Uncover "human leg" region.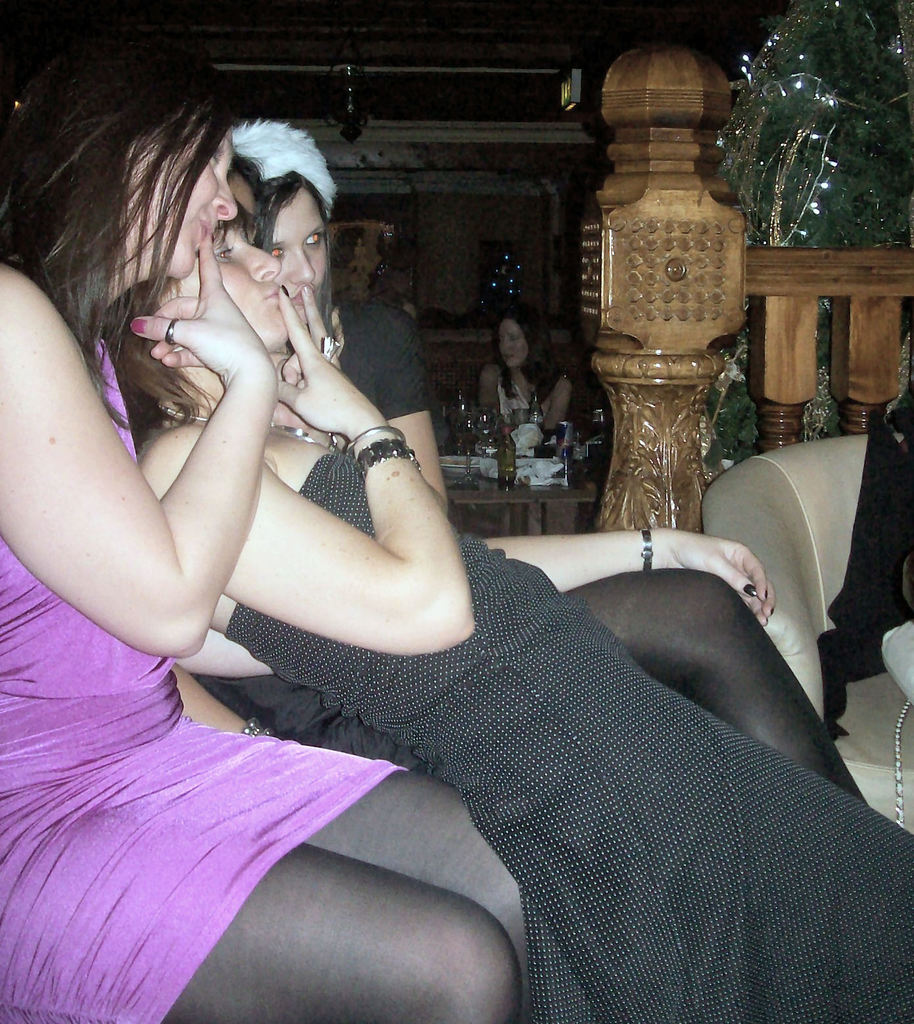
Uncovered: box=[292, 756, 527, 1013].
